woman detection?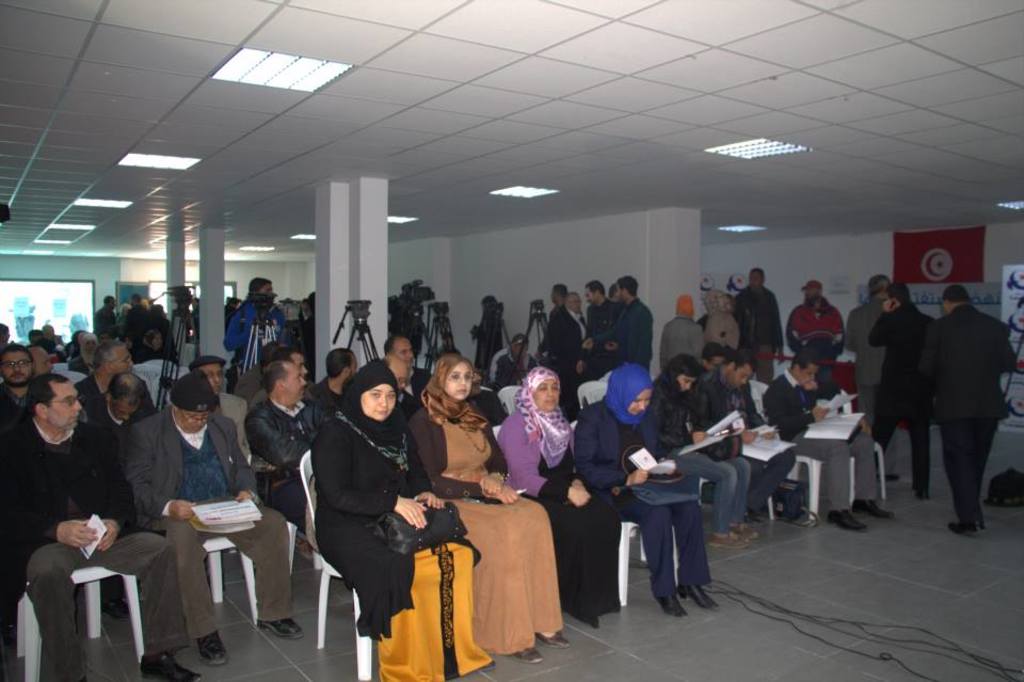
{"x1": 62, "y1": 330, "x2": 99, "y2": 377}
